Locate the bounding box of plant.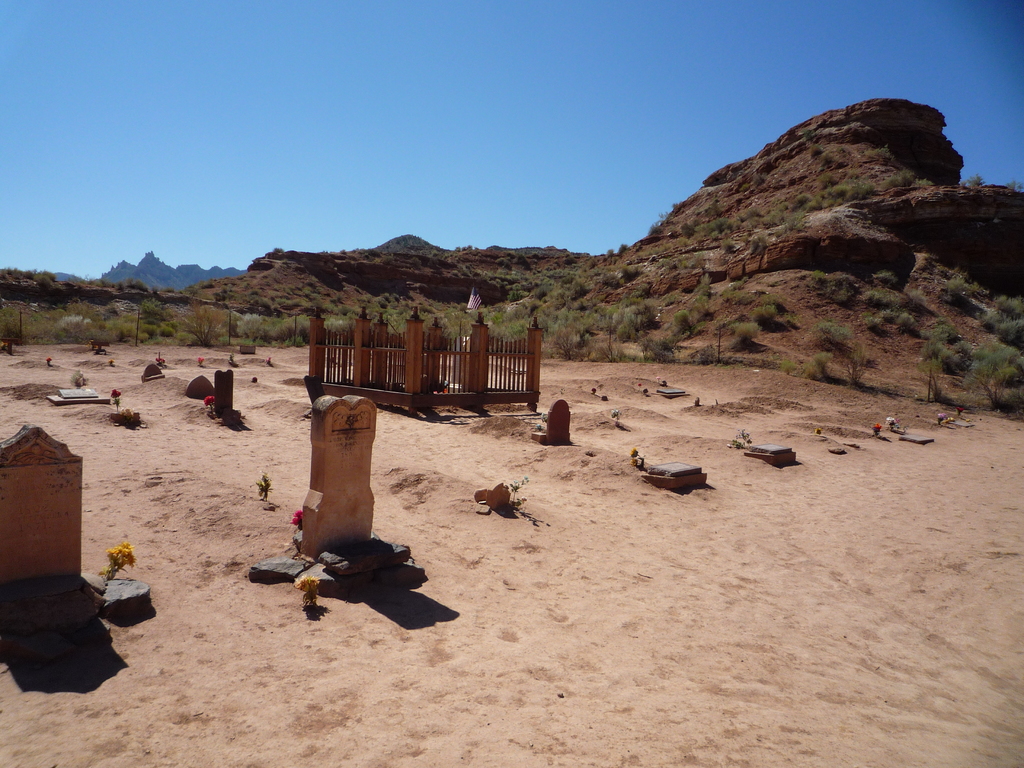
Bounding box: bbox(810, 269, 828, 292).
